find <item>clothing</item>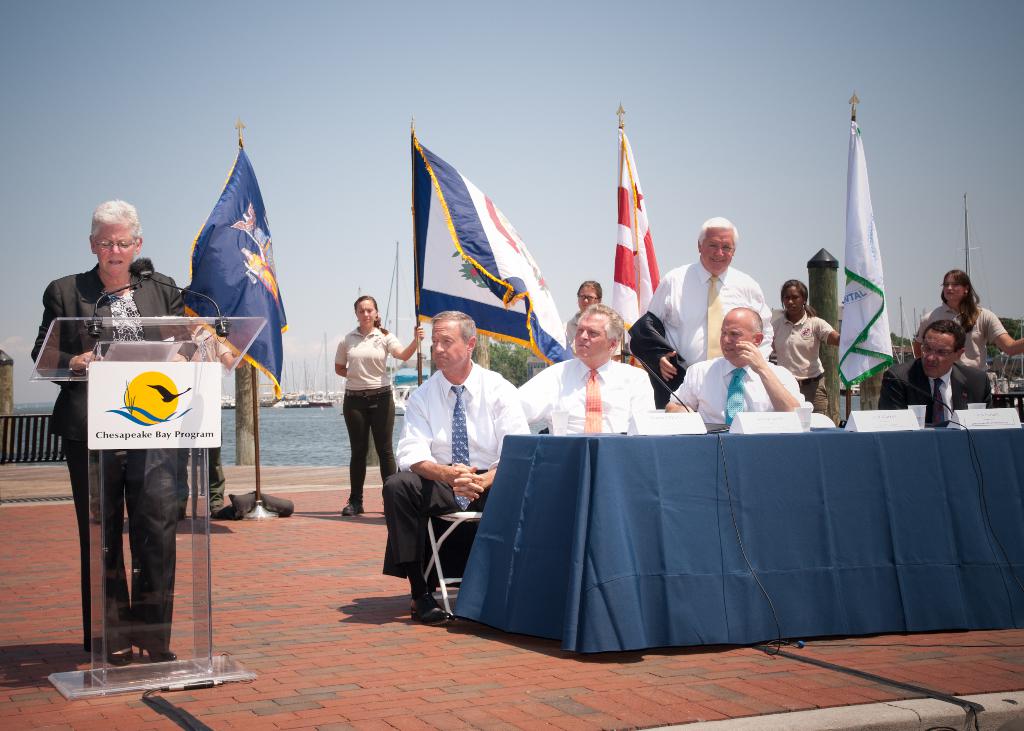
detection(380, 358, 530, 579)
